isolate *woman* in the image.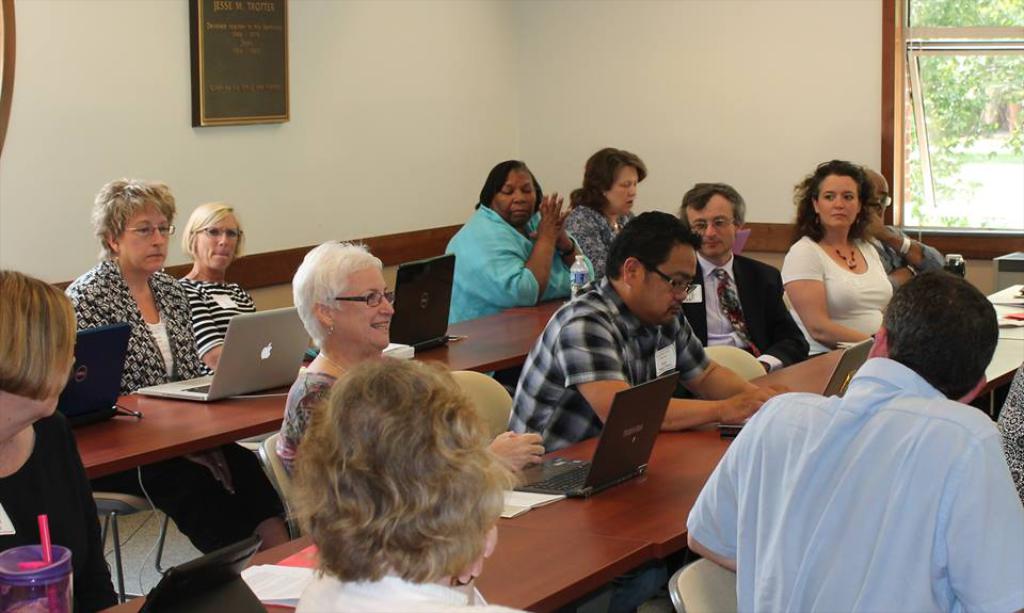
Isolated region: locate(60, 174, 288, 559).
